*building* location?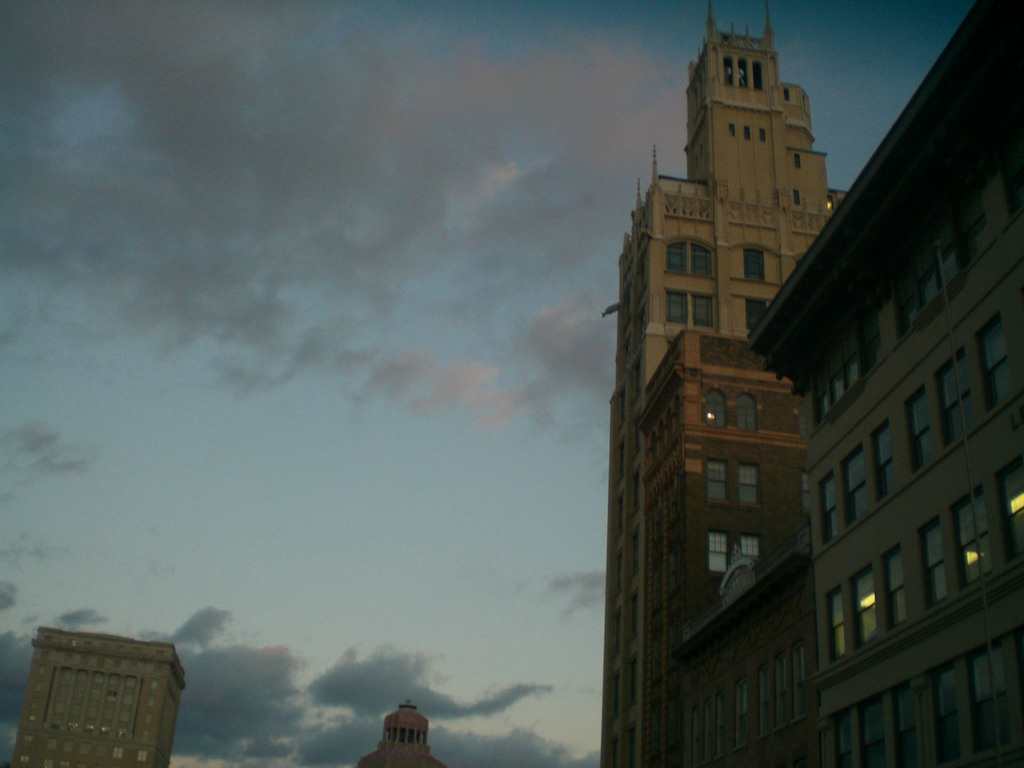
rect(633, 333, 821, 767)
